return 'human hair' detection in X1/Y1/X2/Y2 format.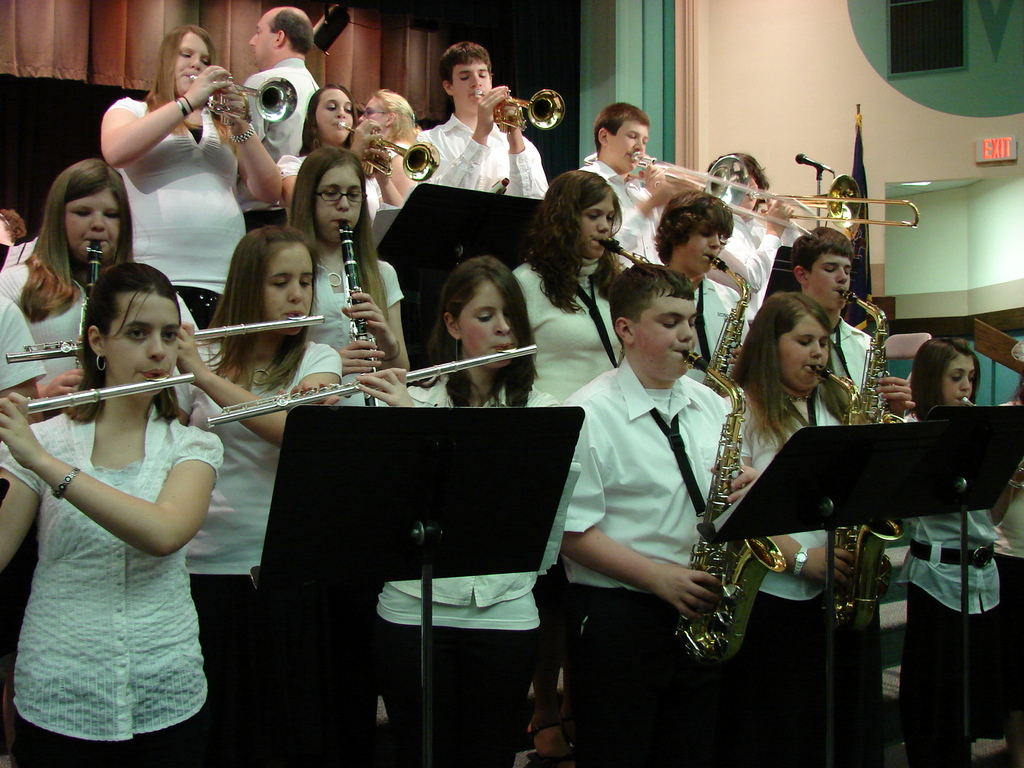
790/227/854/291.
